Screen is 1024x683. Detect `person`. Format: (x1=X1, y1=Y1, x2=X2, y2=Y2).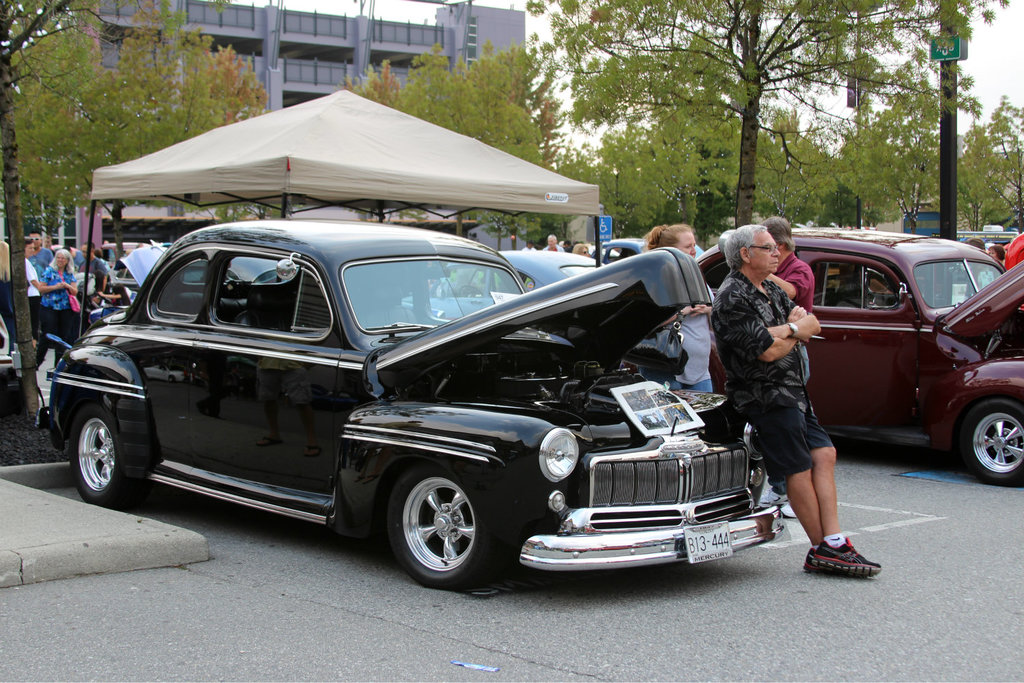
(x1=81, y1=243, x2=110, y2=314).
